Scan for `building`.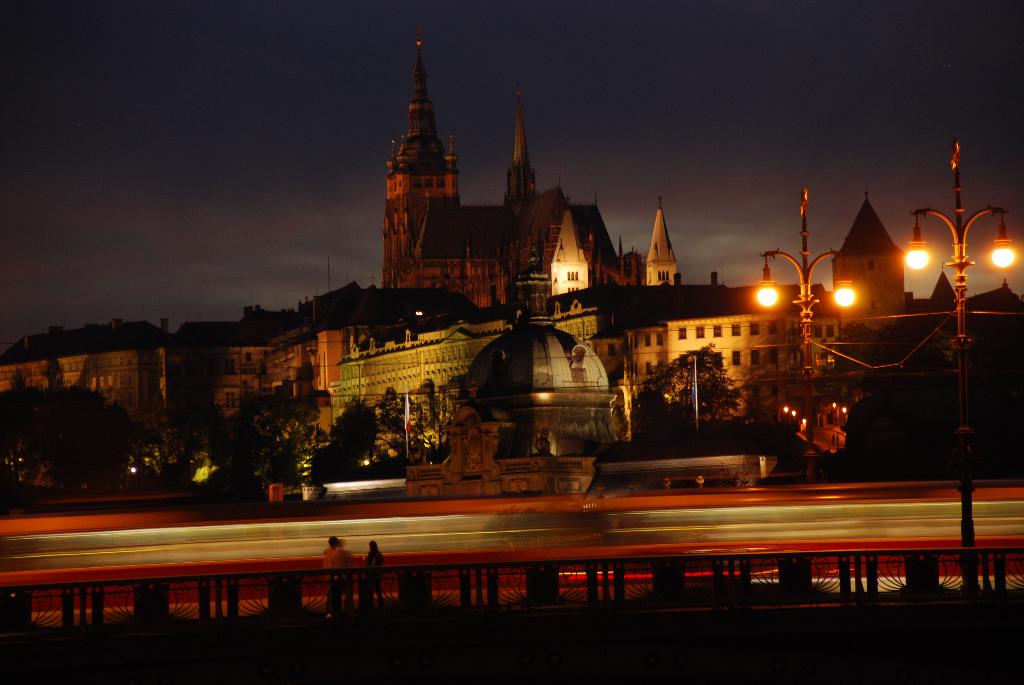
Scan result: <region>380, 34, 675, 311</region>.
